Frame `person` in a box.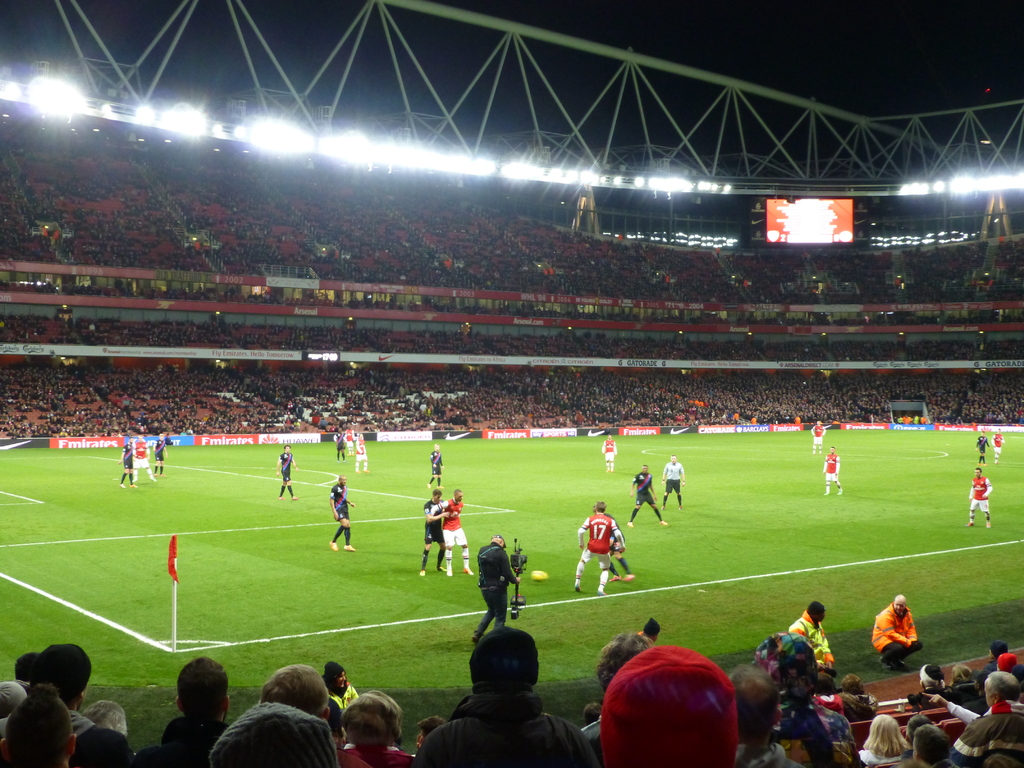
BBox(824, 449, 838, 495).
